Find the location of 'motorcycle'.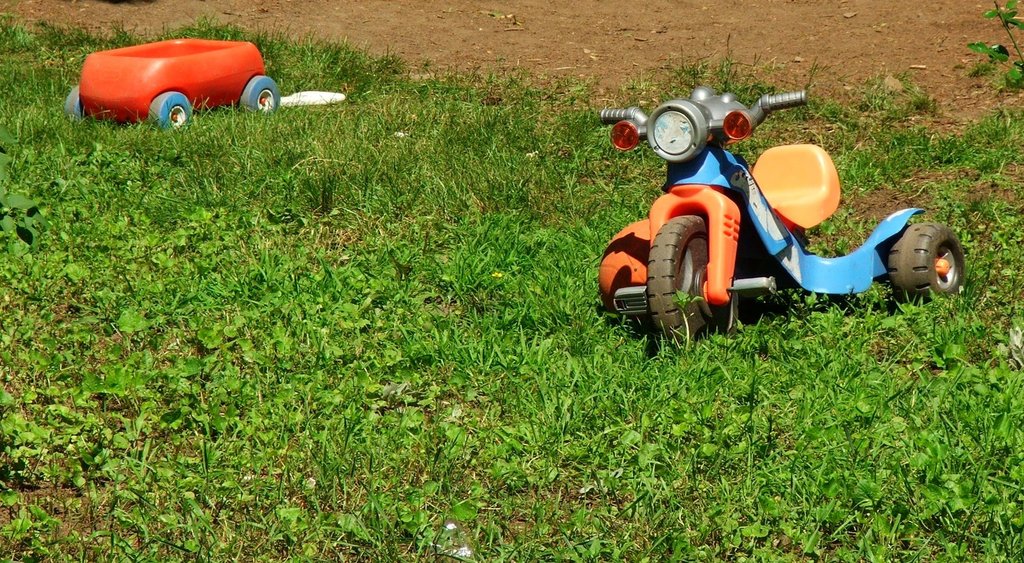
Location: [left=600, top=83, right=963, bottom=364].
